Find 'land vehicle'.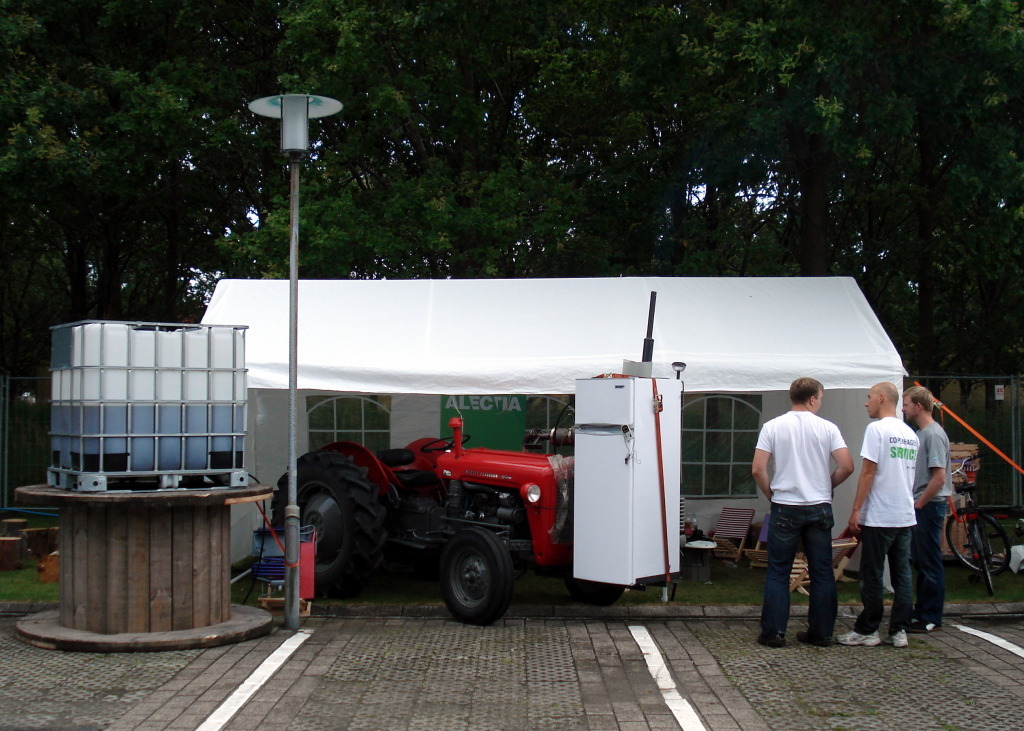
[257, 405, 582, 626].
